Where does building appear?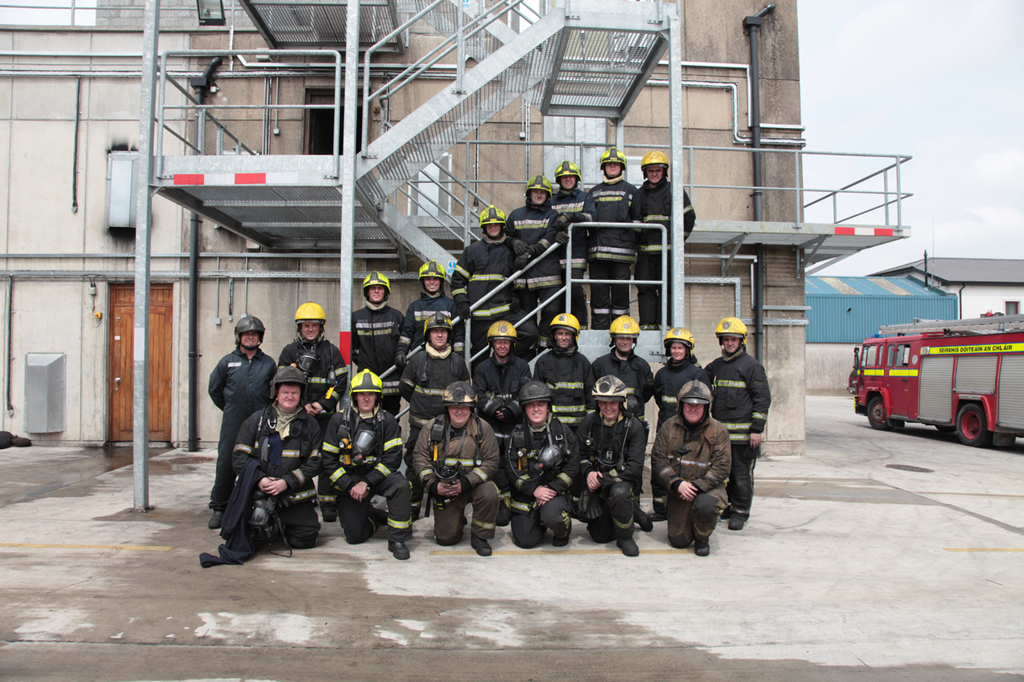
Appears at [0,0,805,456].
